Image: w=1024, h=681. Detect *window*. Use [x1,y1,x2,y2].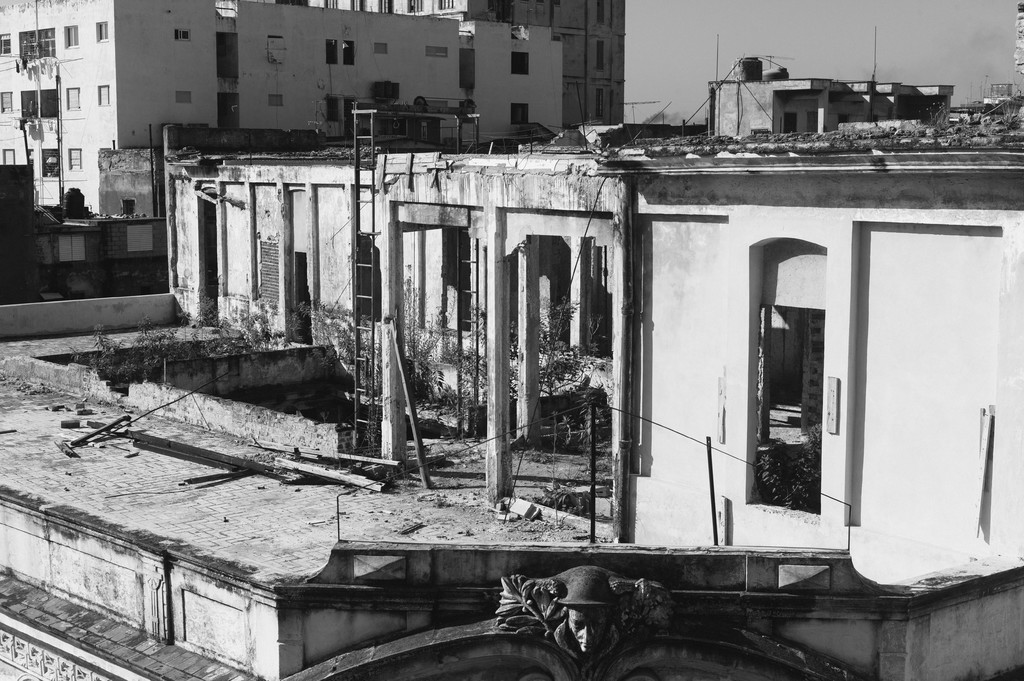
[98,22,110,41].
